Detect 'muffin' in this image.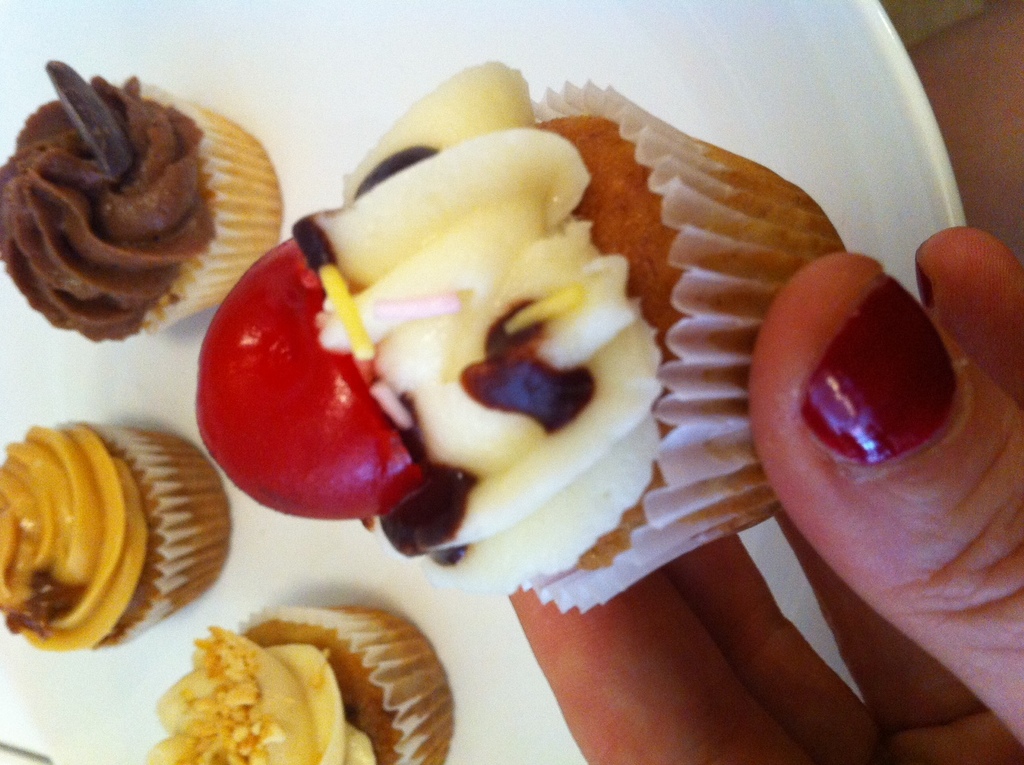
Detection: <region>0, 52, 289, 345</region>.
